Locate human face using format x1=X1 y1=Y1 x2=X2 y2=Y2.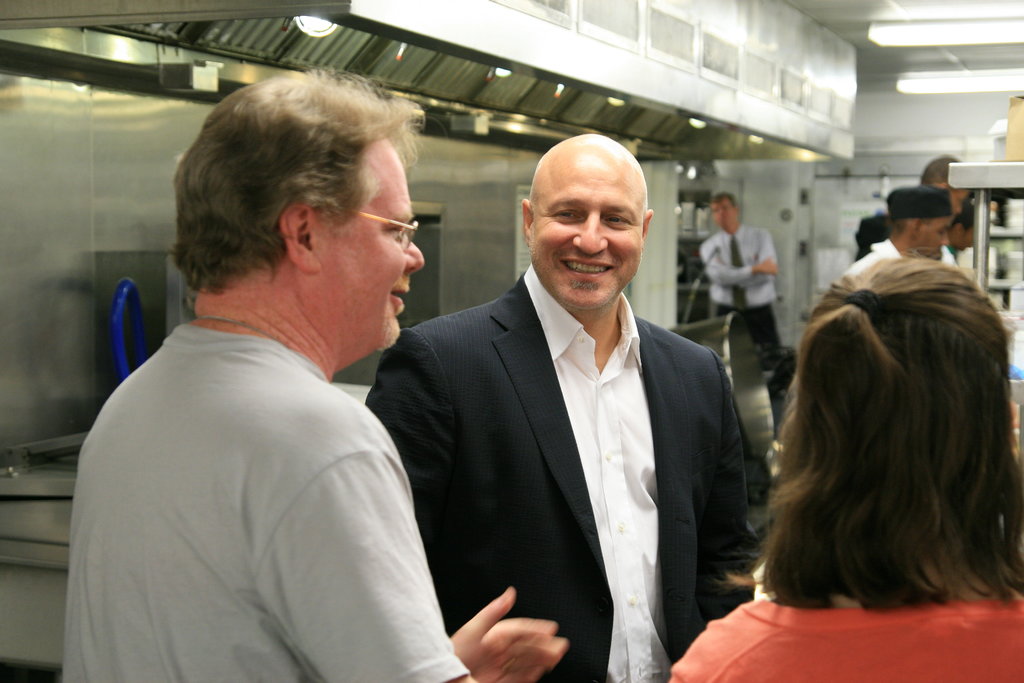
x1=712 y1=201 x2=734 y2=224.
